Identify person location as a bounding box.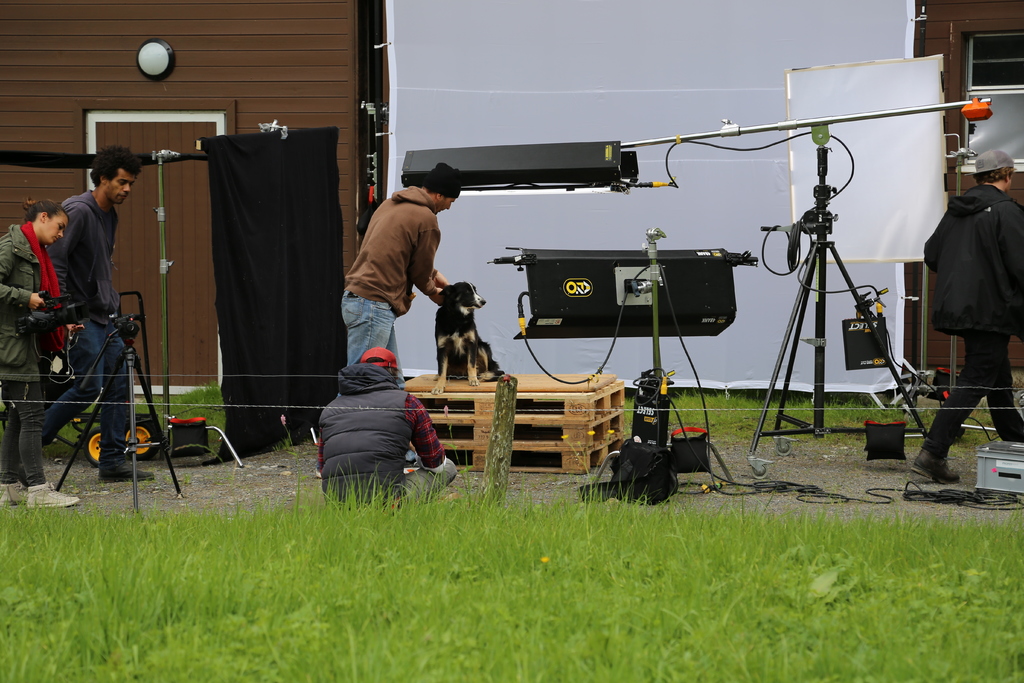
l=0, t=201, r=79, b=507.
